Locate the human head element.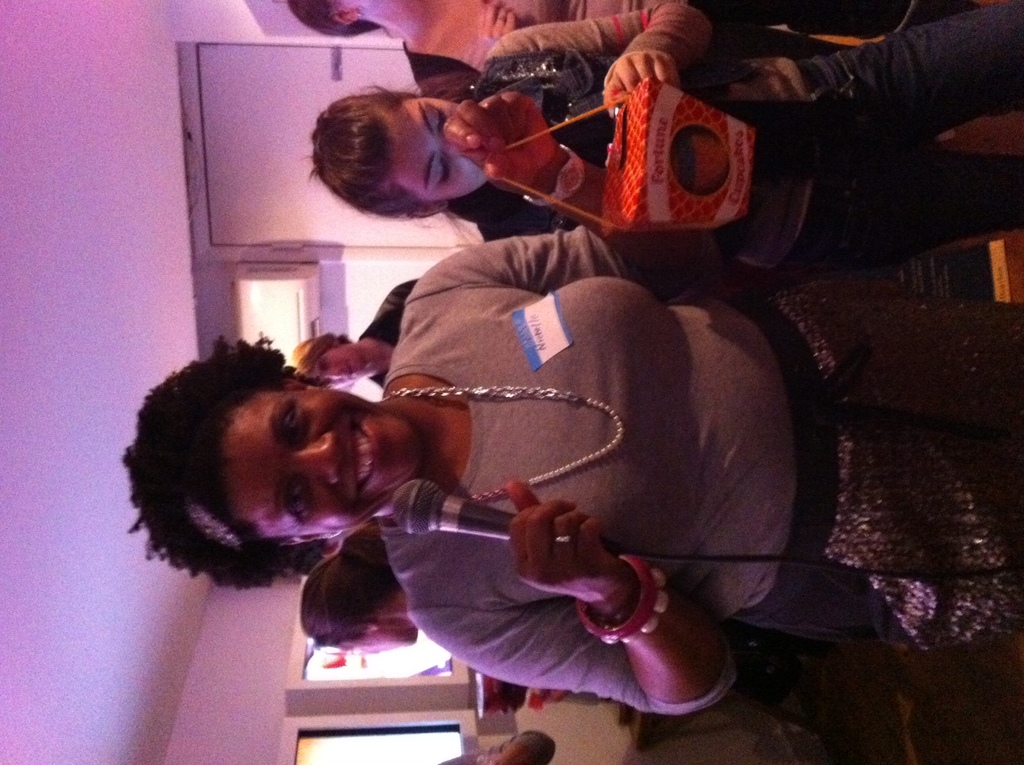
Element bbox: (left=286, top=0, right=390, bottom=28).
